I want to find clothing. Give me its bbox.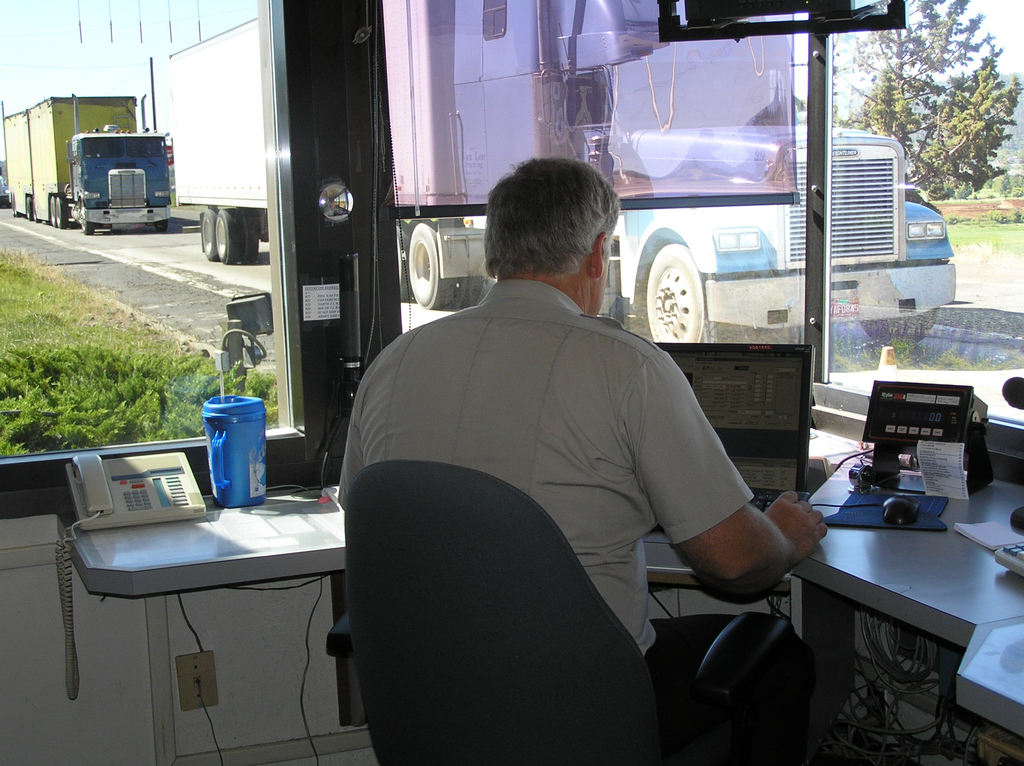
[339, 280, 824, 765].
